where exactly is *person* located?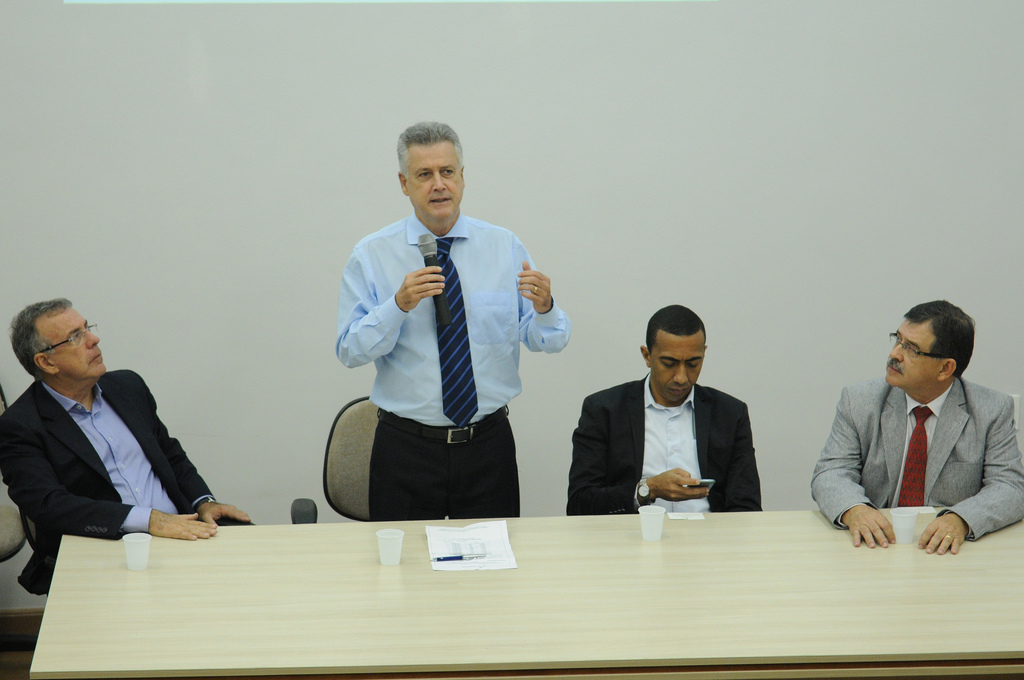
Its bounding box is x1=340, y1=115, x2=568, y2=521.
